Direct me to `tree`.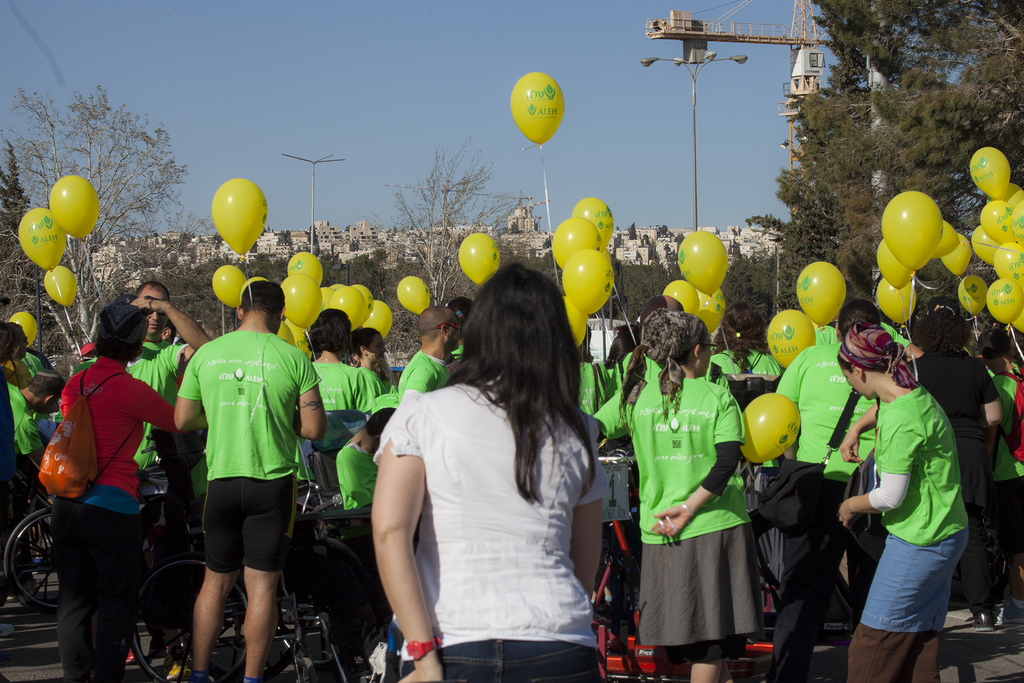
Direction: bbox=[642, 235, 653, 245].
